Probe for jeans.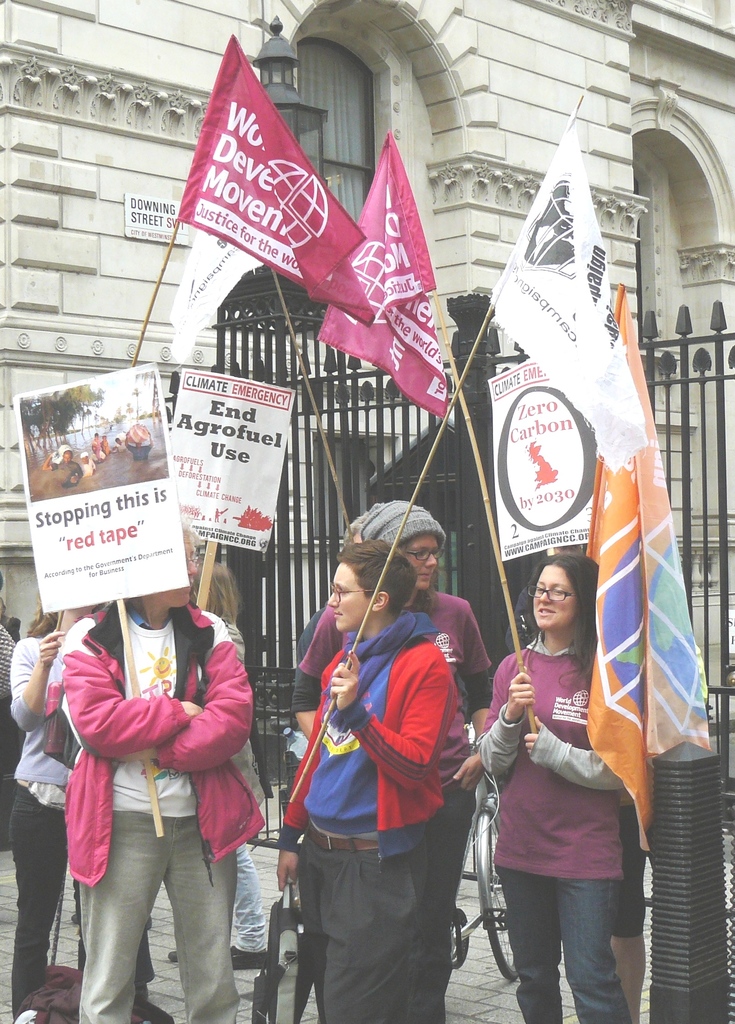
Probe result: box(236, 851, 271, 956).
